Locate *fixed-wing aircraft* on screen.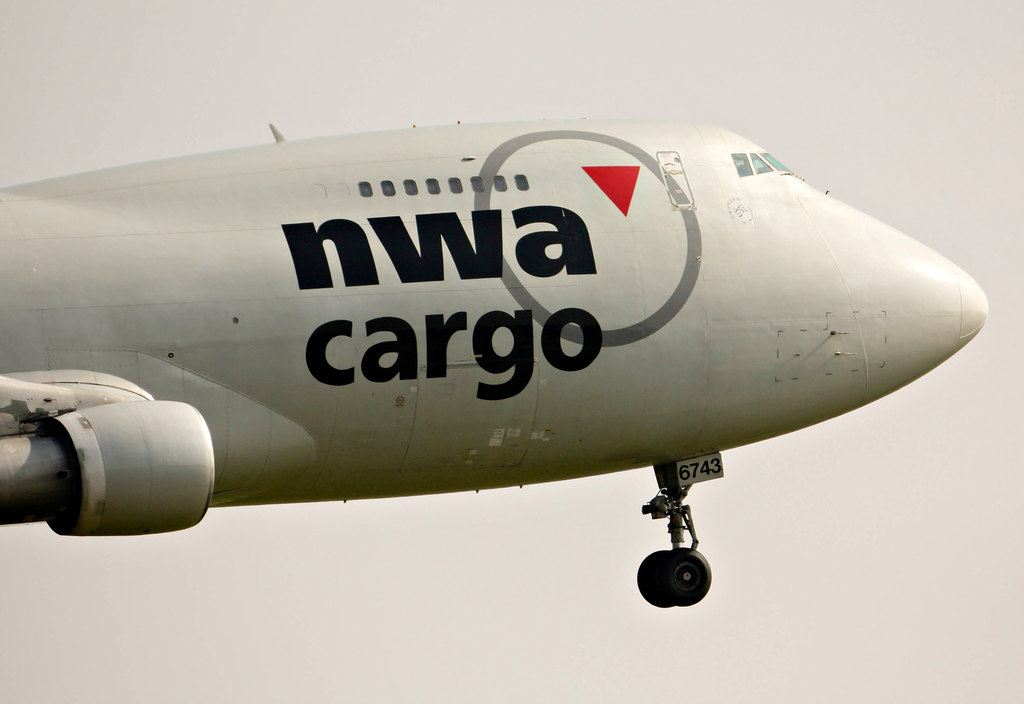
On screen at bbox=[1, 125, 993, 609].
